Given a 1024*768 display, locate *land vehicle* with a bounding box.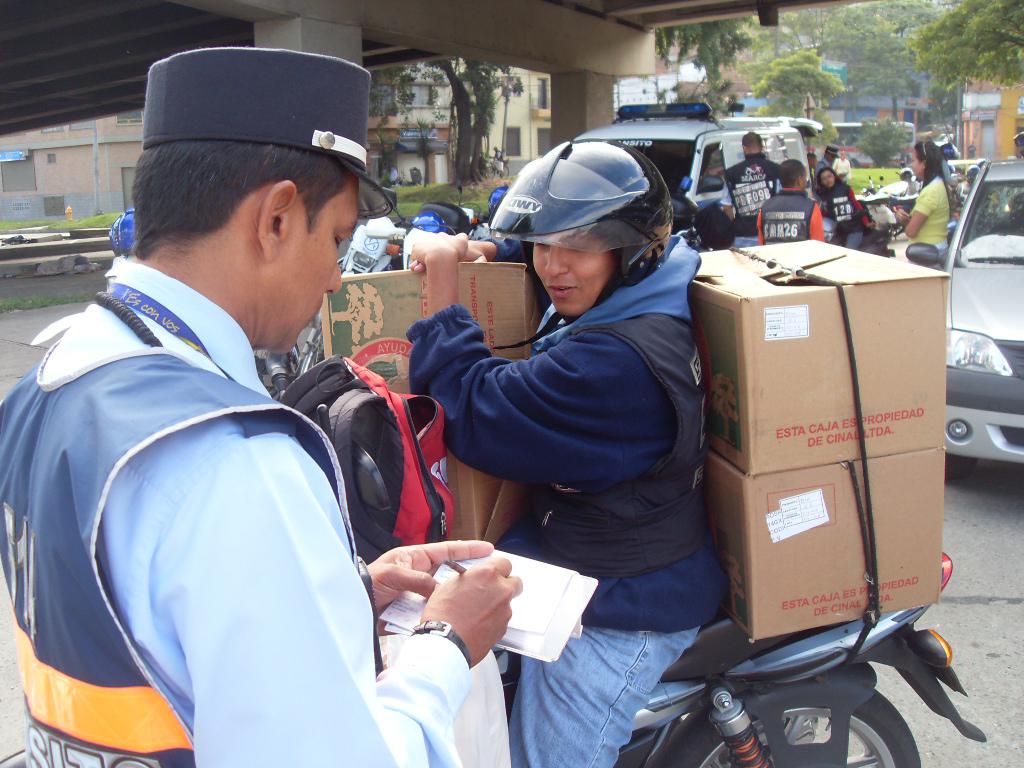
Located: 838 124 919 147.
